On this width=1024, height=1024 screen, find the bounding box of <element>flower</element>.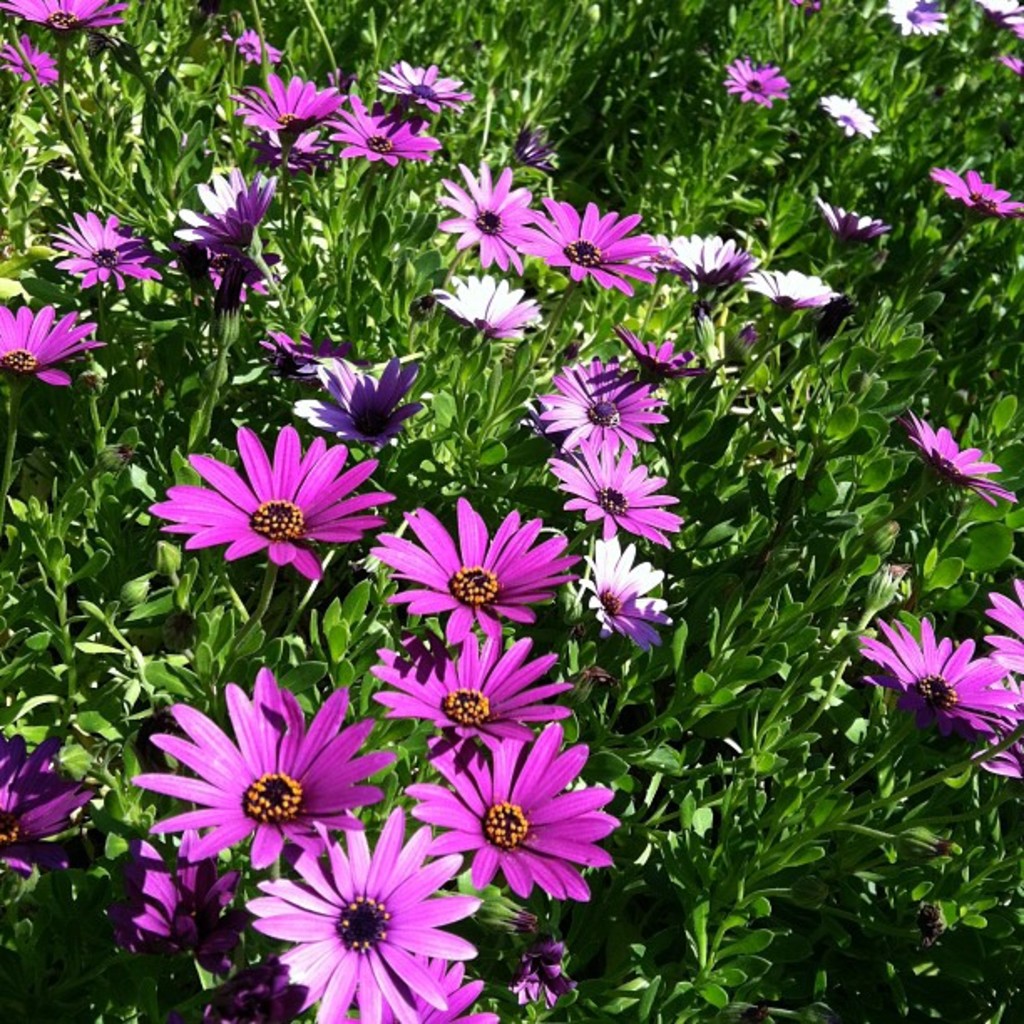
Bounding box: left=72, top=356, right=100, bottom=393.
